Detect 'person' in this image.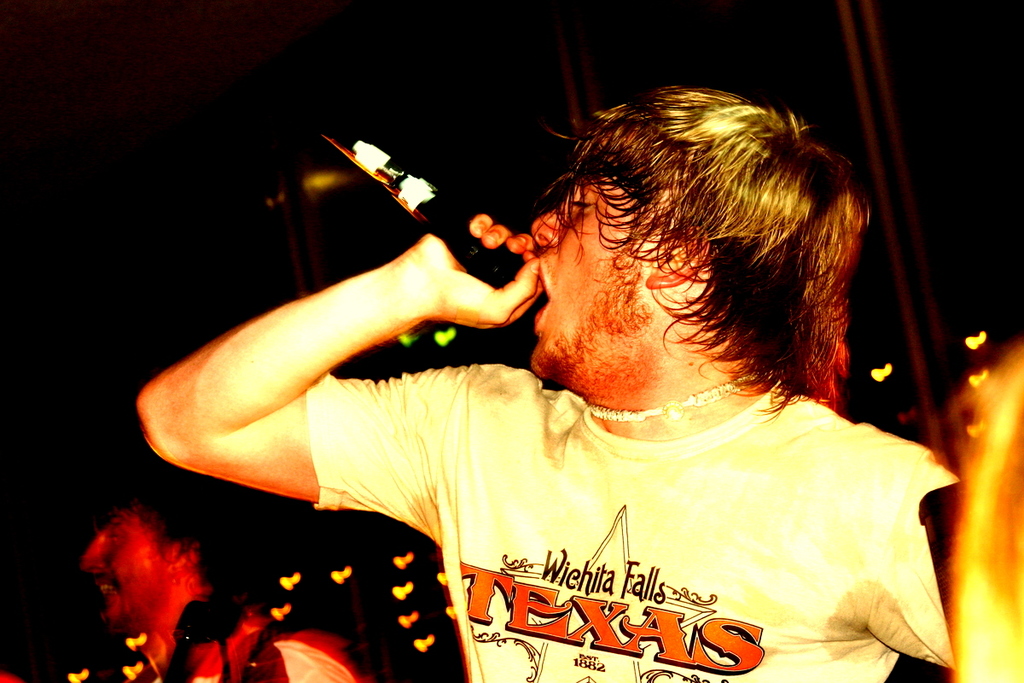
Detection: 71 466 357 682.
